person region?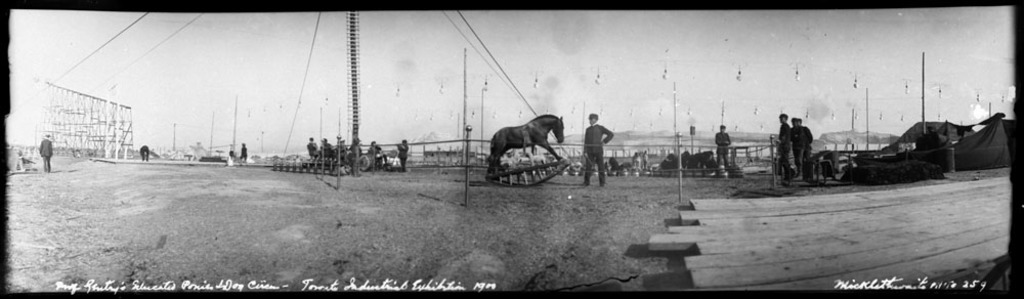
x1=583, y1=110, x2=612, y2=187
